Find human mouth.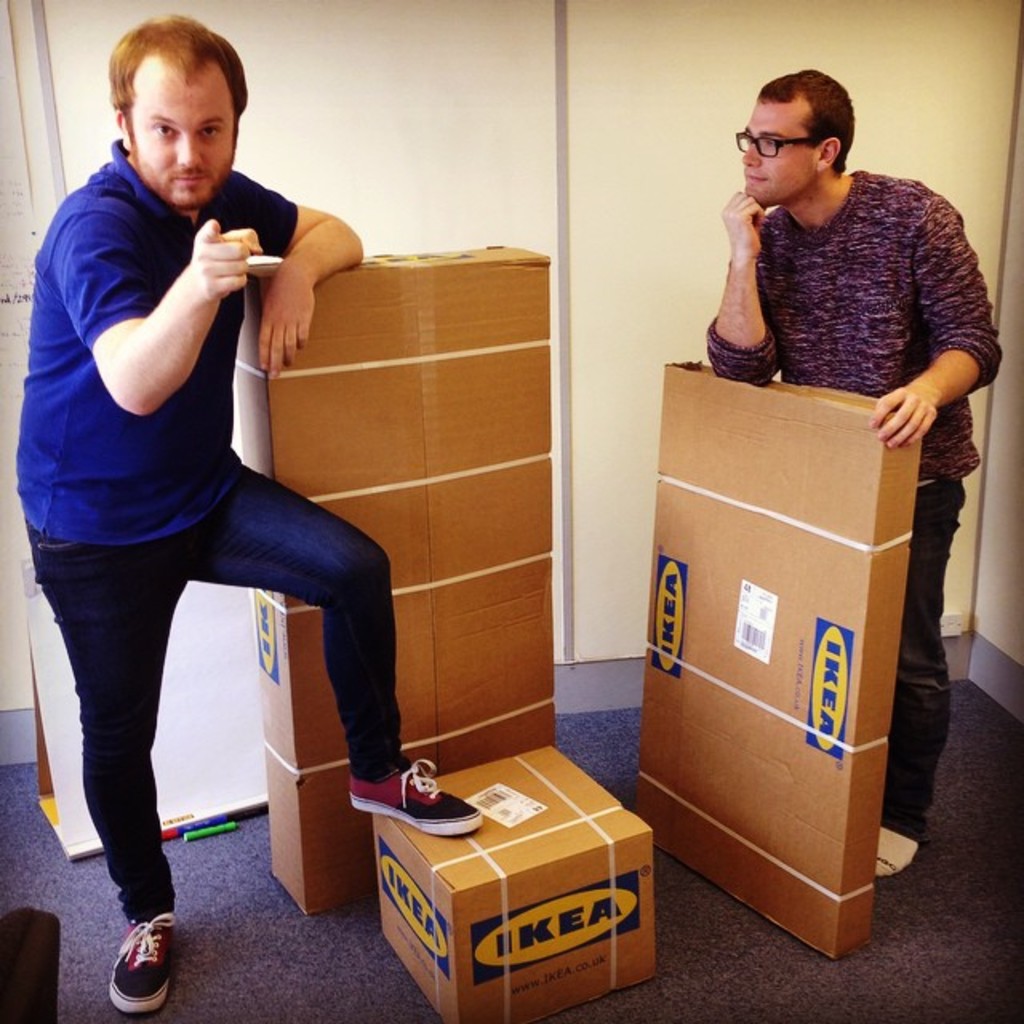
738/165/768/190.
